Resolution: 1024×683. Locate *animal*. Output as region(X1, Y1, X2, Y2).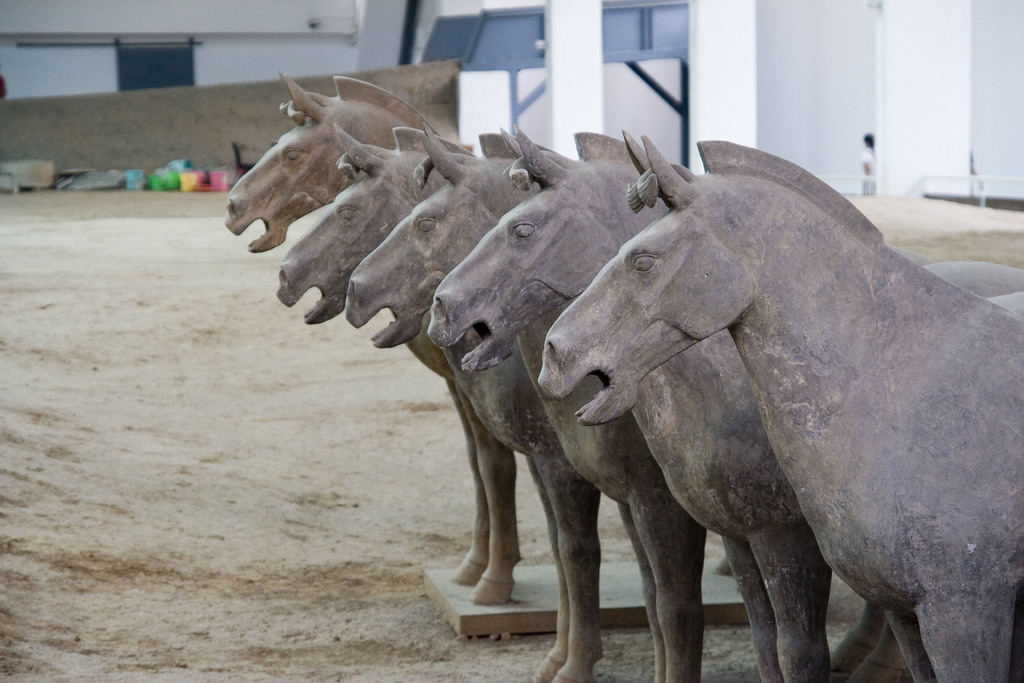
region(345, 123, 931, 682).
